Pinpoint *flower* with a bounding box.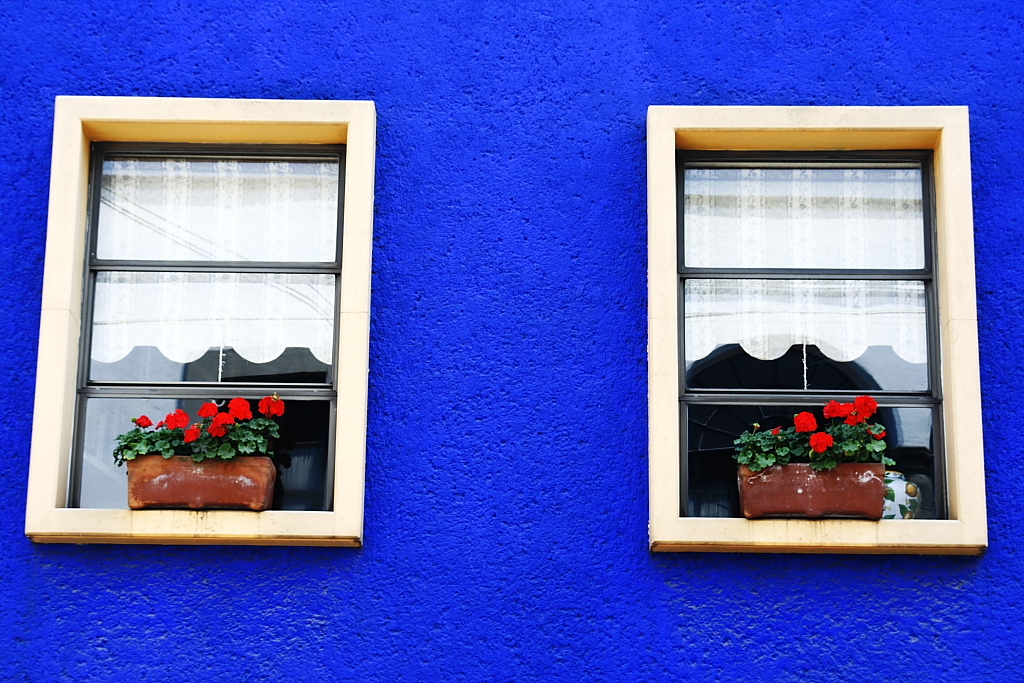
bbox=(789, 412, 813, 434).
